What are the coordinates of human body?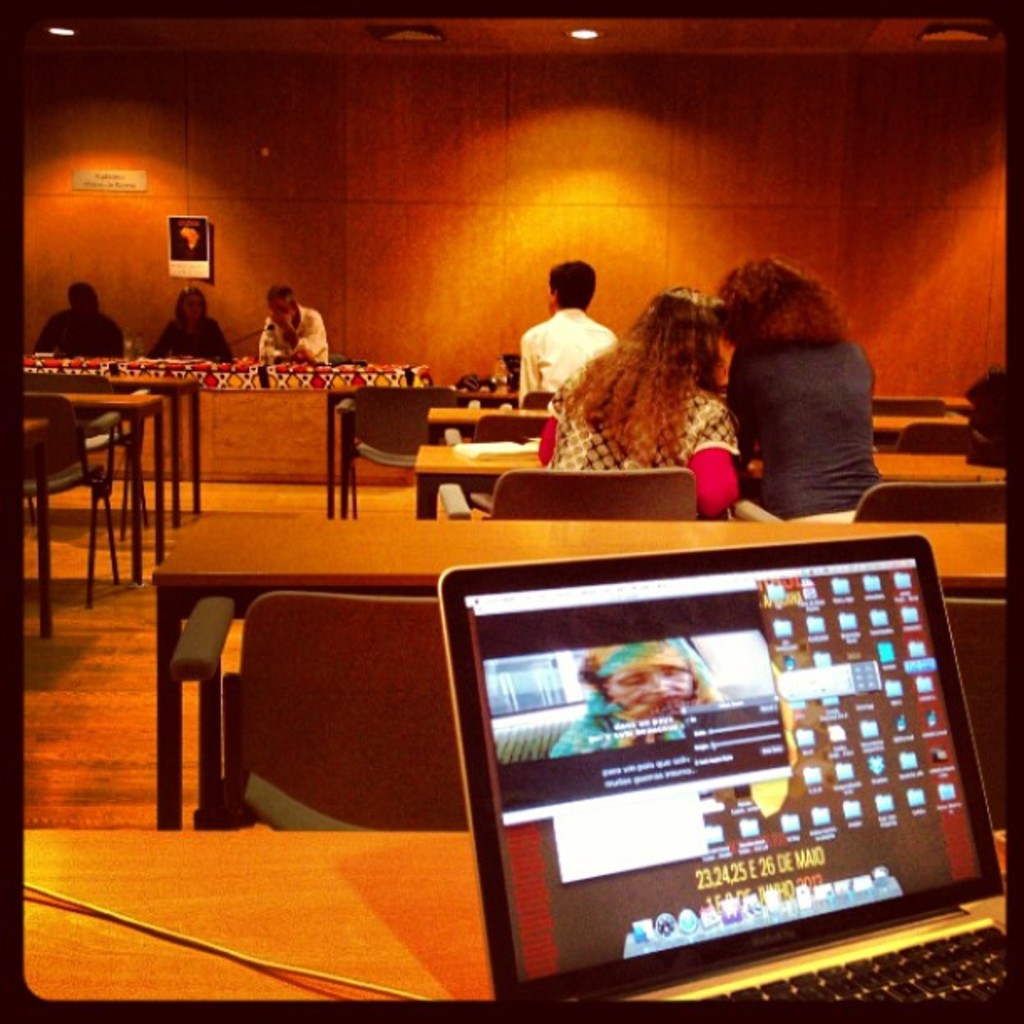
<box>532,284,735,519</box>.
